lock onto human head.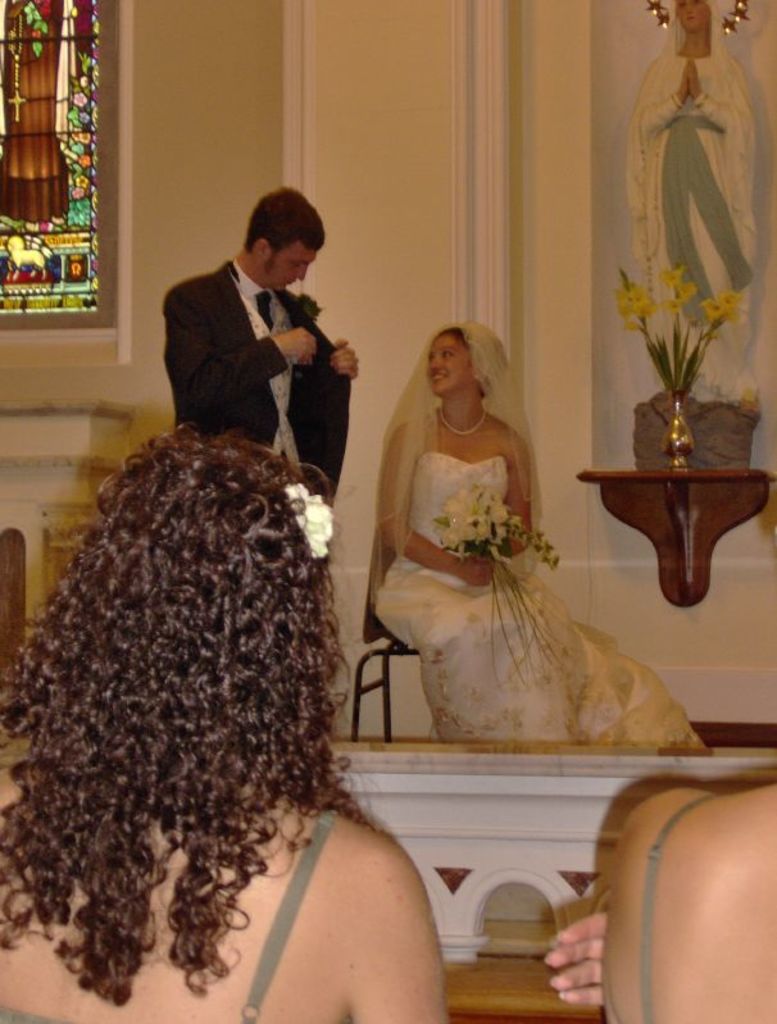
Locked: select_region(427, 327, 509, 396).
